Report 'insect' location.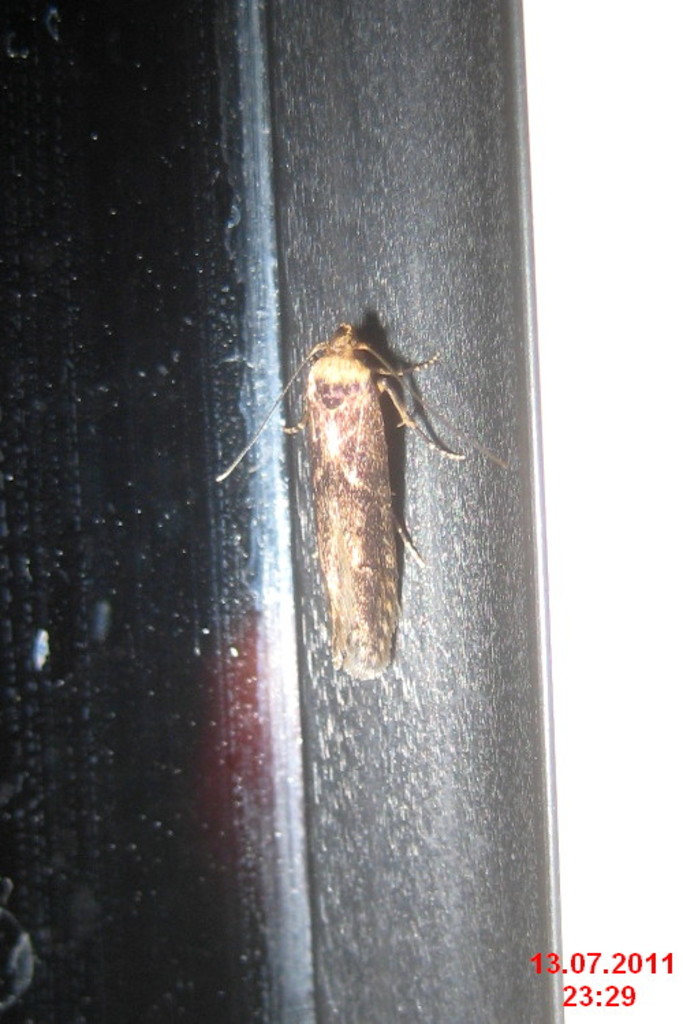
Report: 212, 325, 464, 683.
